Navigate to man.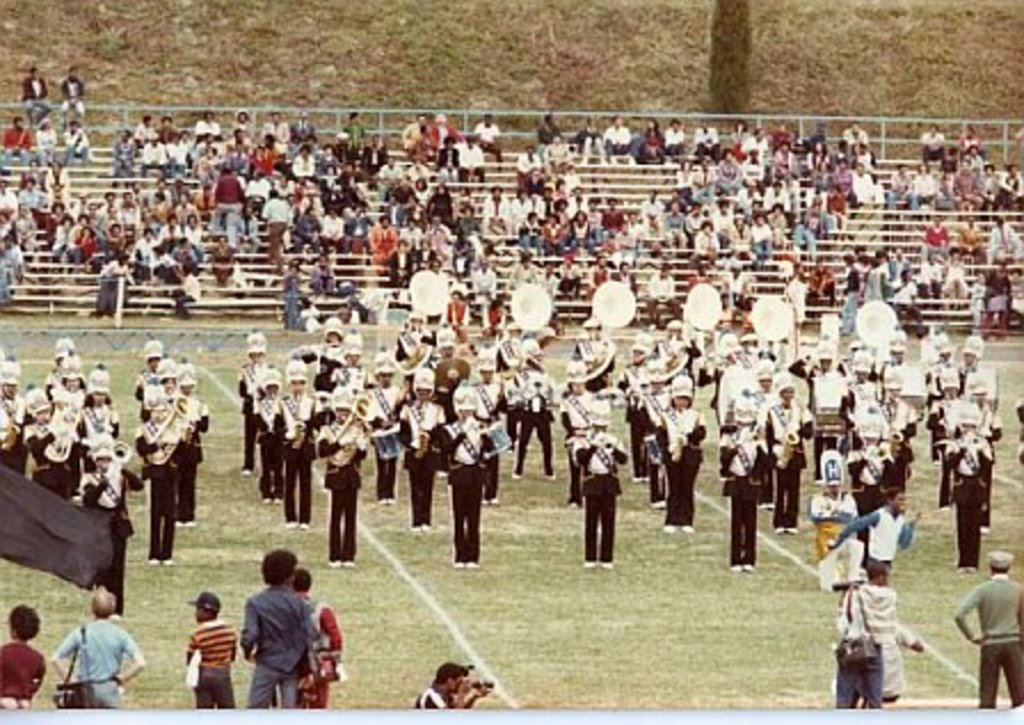
Navigation target: left=846, top=492, right=921, bottom=581.
